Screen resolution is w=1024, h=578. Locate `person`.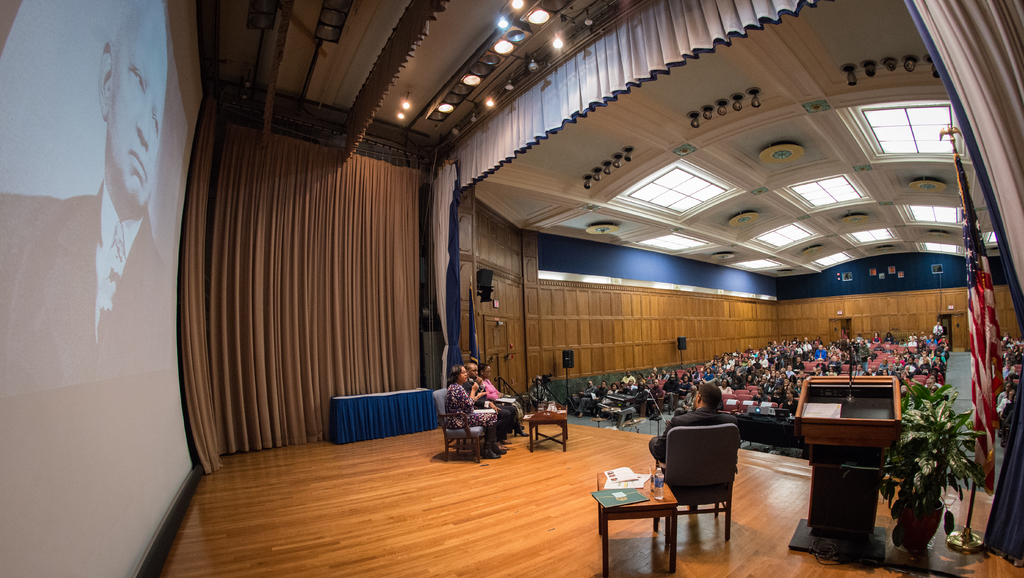
{"left": 458, "top": 361, "right": 518, "bottom": 441}.
